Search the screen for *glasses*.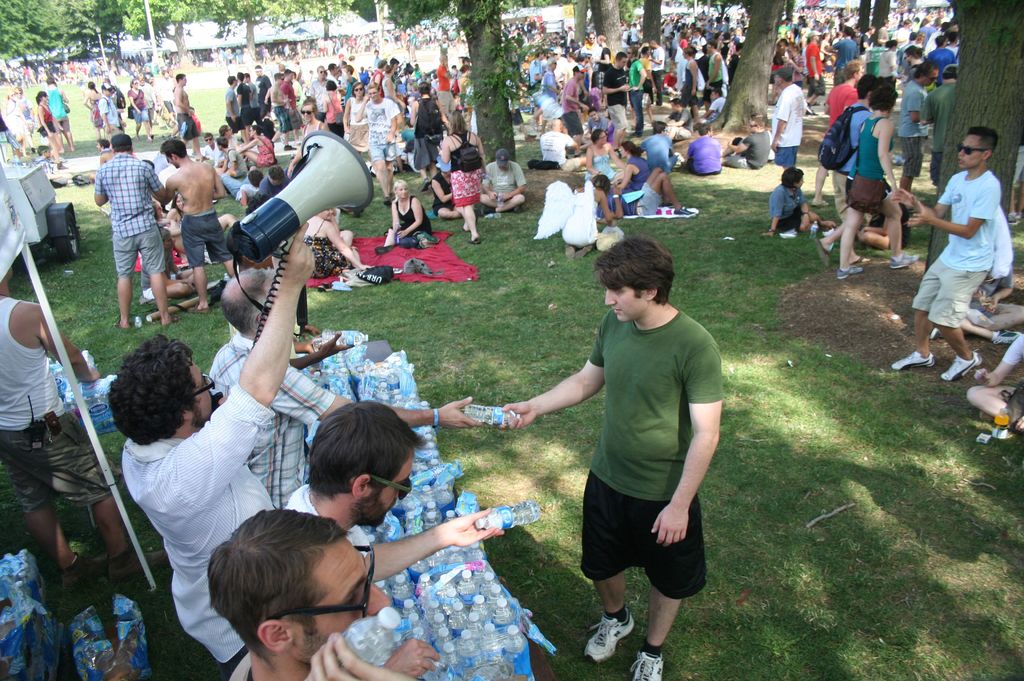
Found at (x1=956, y1=140, x2=986, y2=157).
